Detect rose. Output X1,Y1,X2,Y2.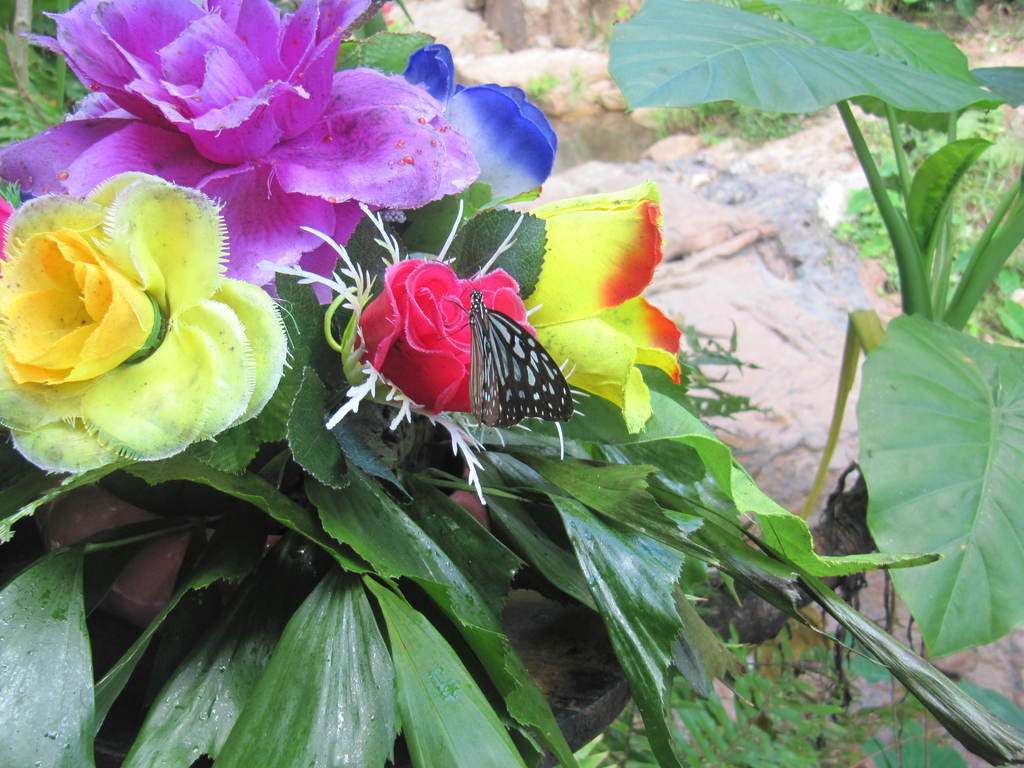
520,180,684,429.
